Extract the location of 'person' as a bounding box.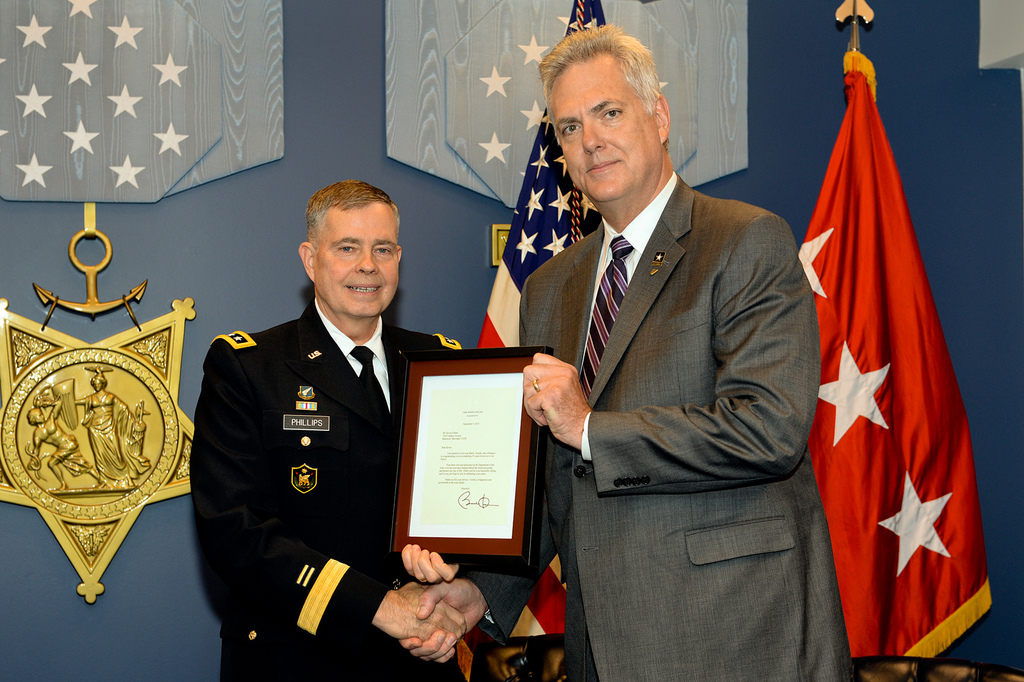
crop(403, 22, 866, 681).
